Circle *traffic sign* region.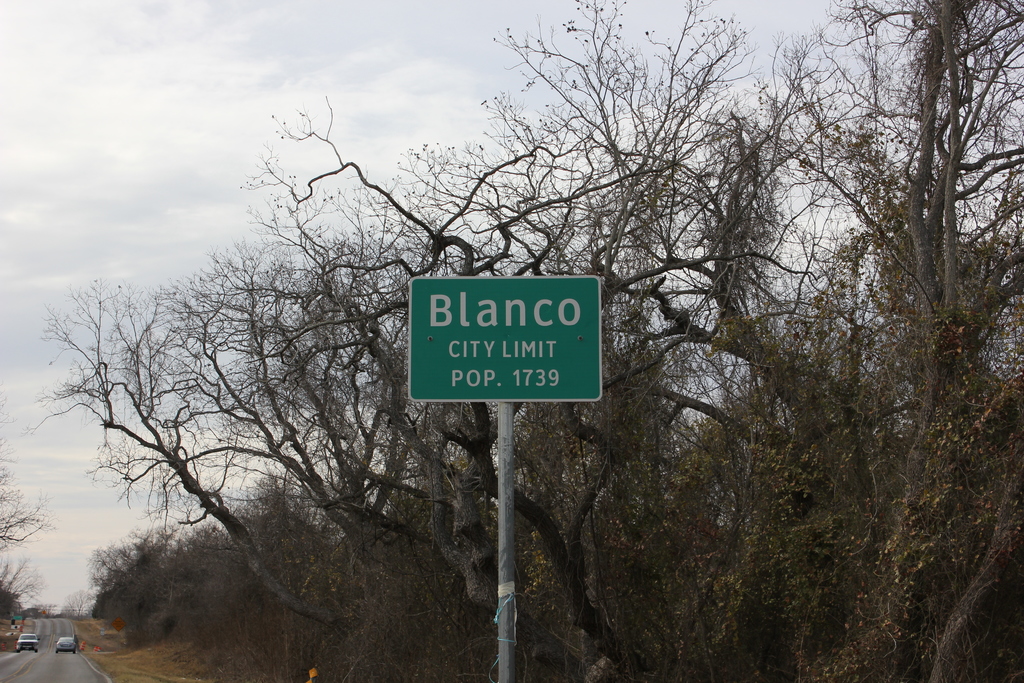
Region: {"x1": 404, "y1": 272, "x2": 604, "y2": 403}.
